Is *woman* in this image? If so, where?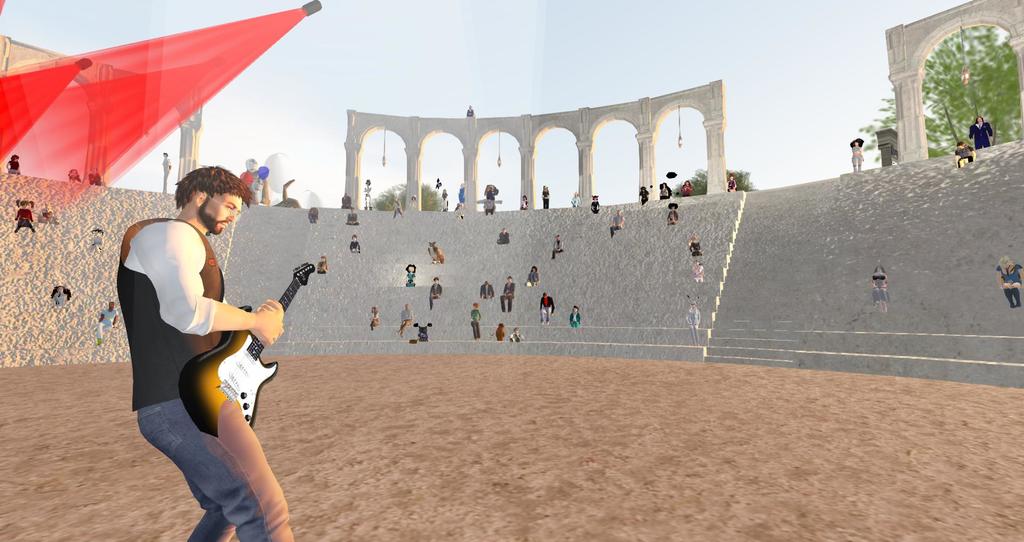
Yes, at (x1=405, y1=264, x2=416, y2=287).
